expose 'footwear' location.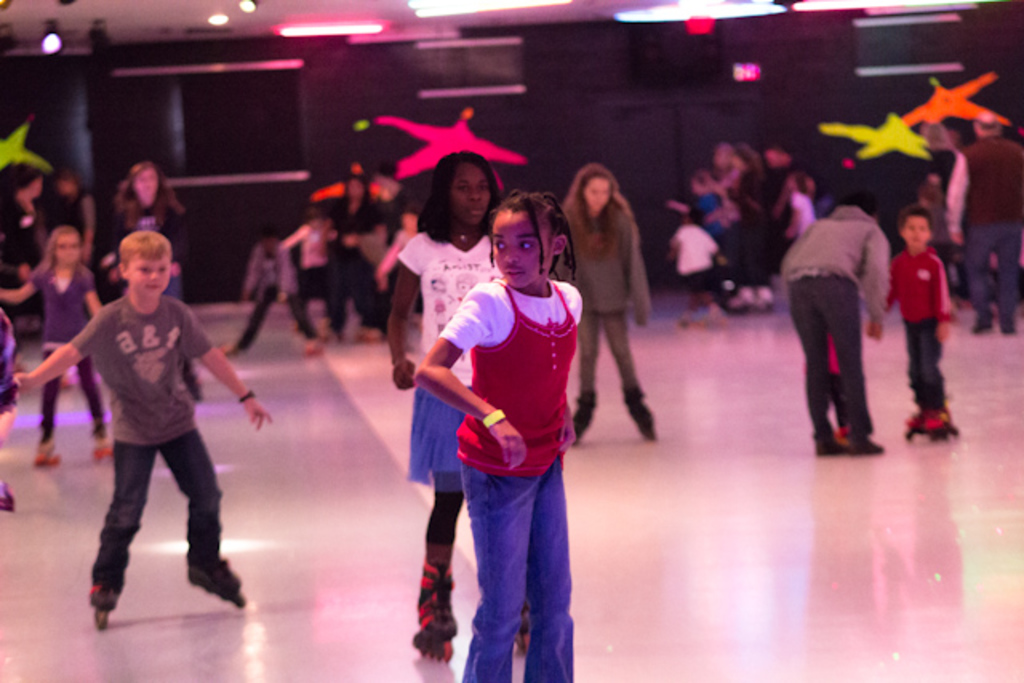
Exposed at left=187, top=512, right=242, bottom=584.
